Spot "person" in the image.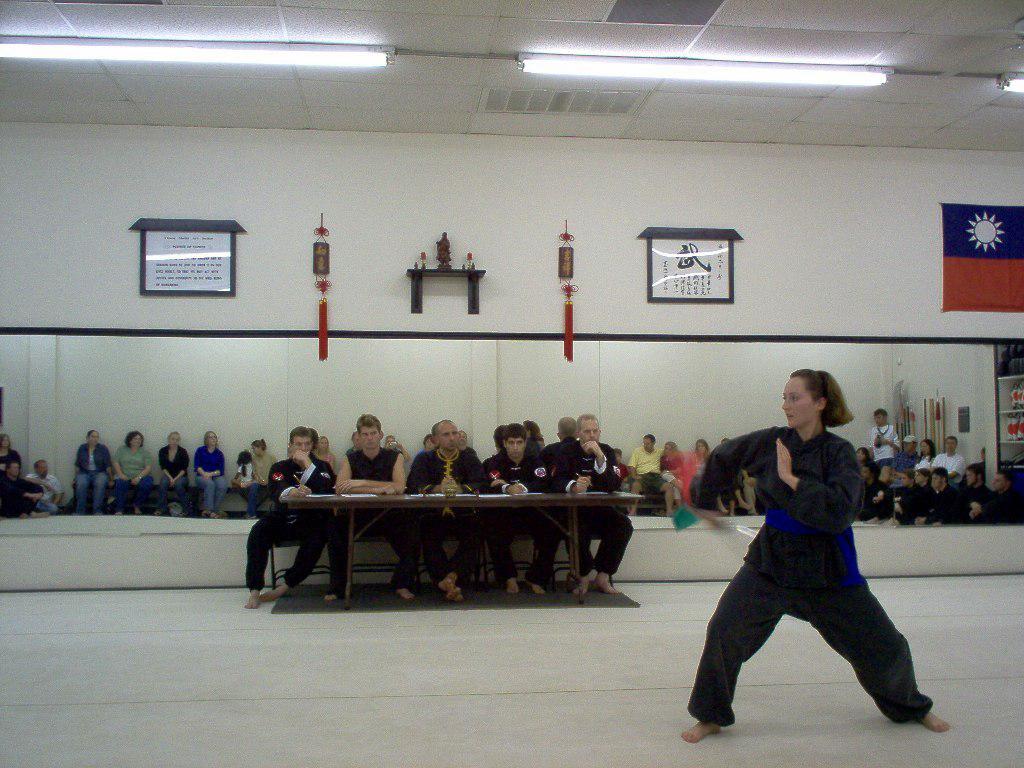
"person" found at 482, 422, 556, 590.
